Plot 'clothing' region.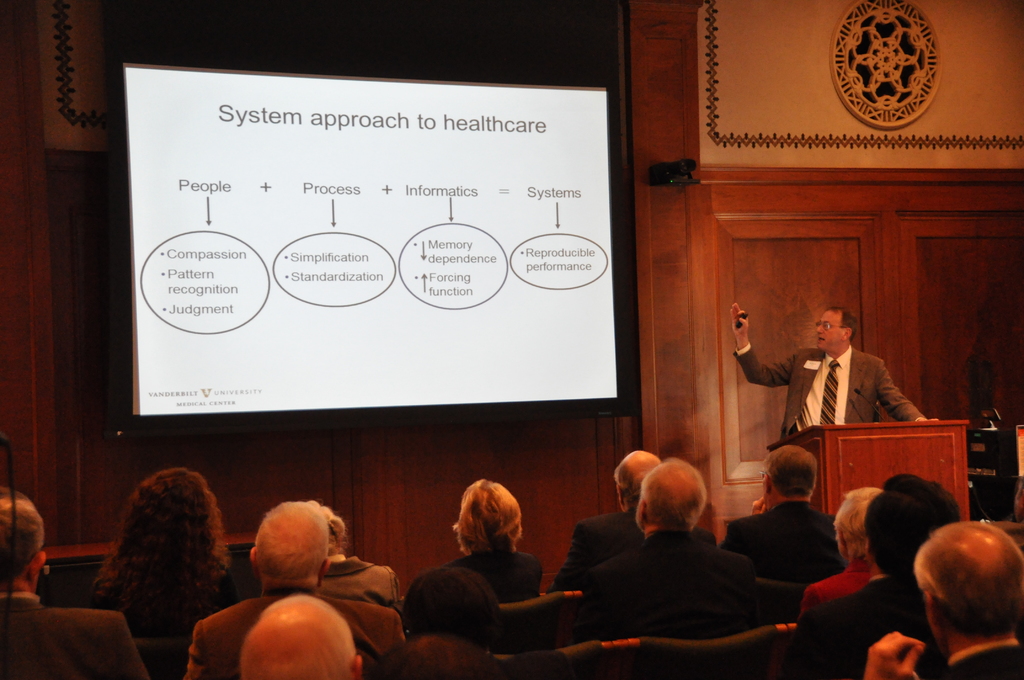
Plotted at Rect(431, 542, 547, 604).
